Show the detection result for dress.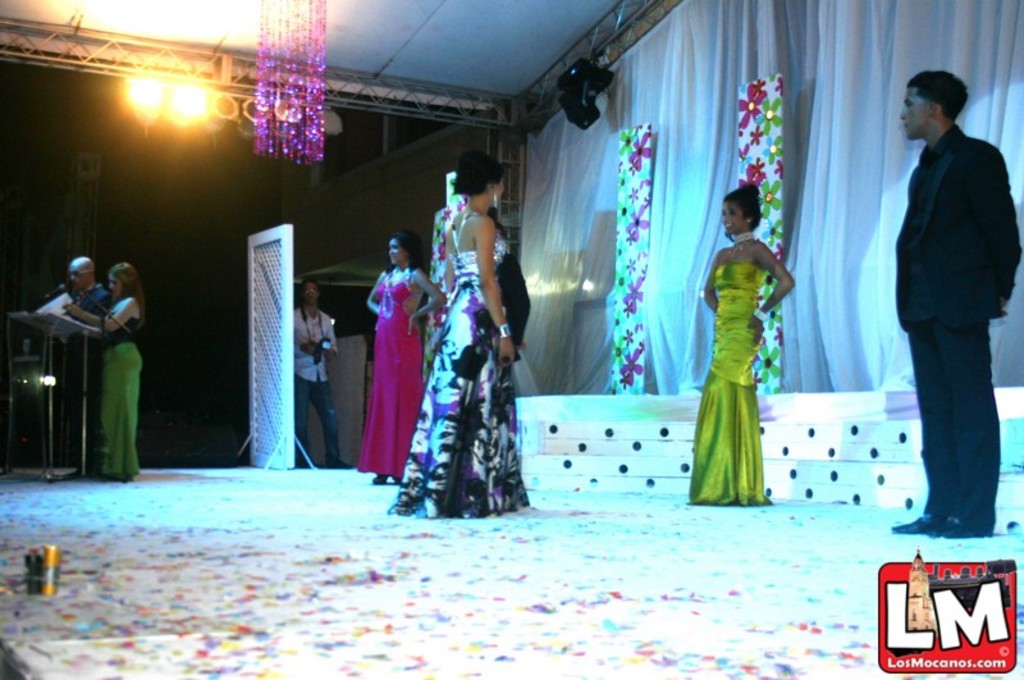
(x1=686, y1=264, x2=769, y2=503).
